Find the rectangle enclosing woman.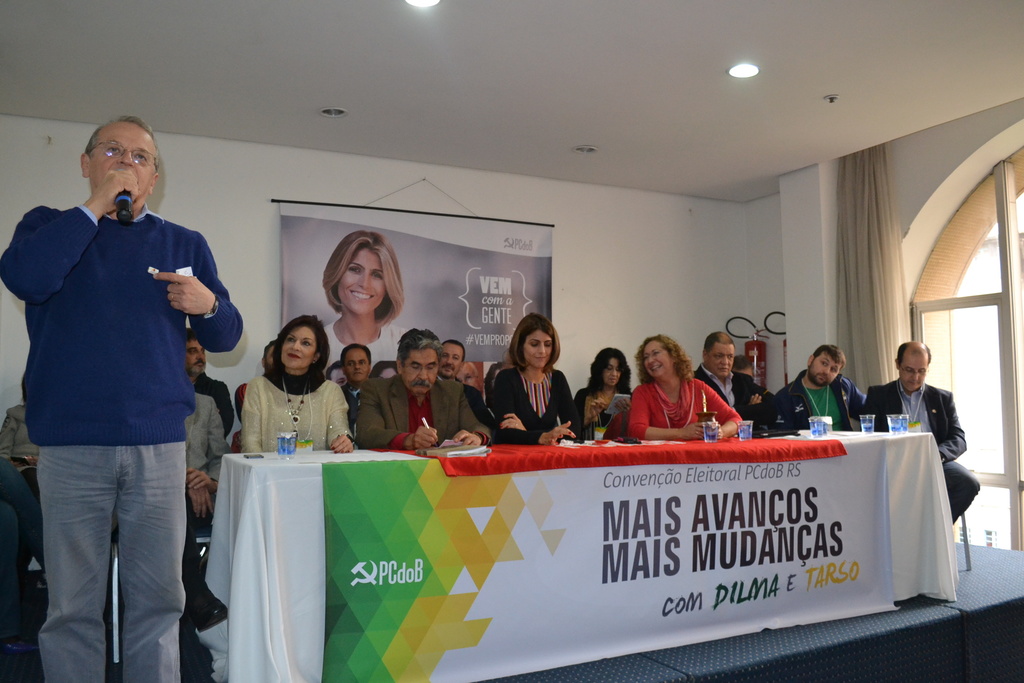
rect(481, 314, 582, 446).
